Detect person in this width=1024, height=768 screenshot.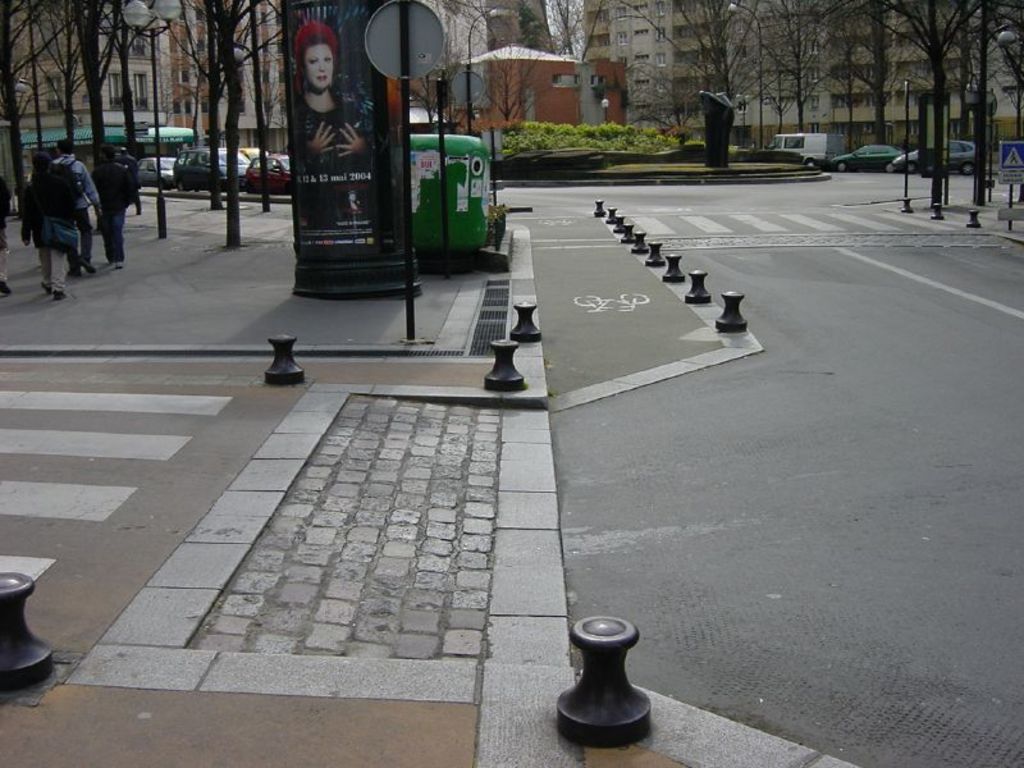
Detection: left=116, top=140, right=142, bottom=214.
